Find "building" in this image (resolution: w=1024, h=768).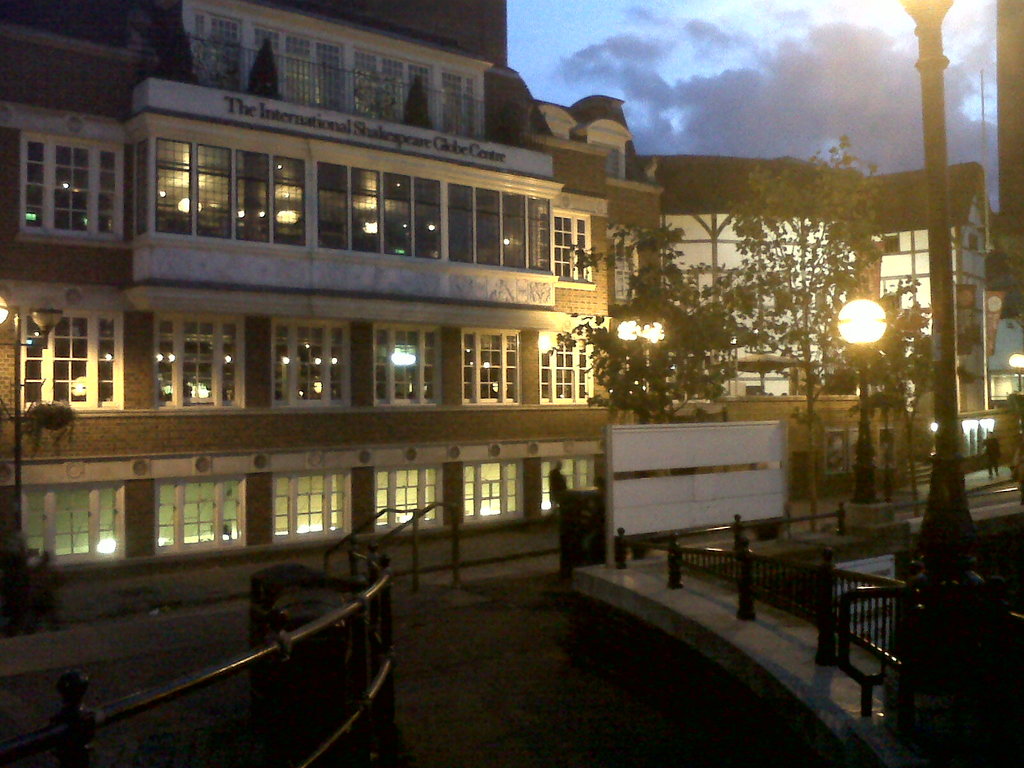
Rect(604, 156, 991, 540).
